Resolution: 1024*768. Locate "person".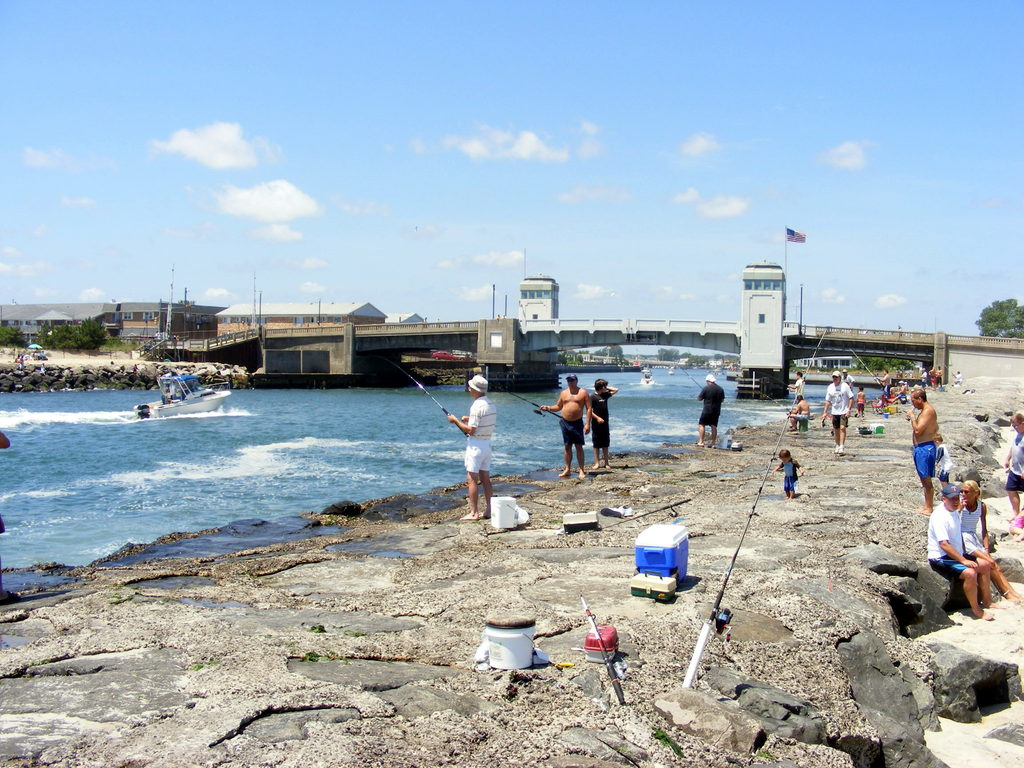
(x1=1002, y1=410, x2=1023, y2=518).
